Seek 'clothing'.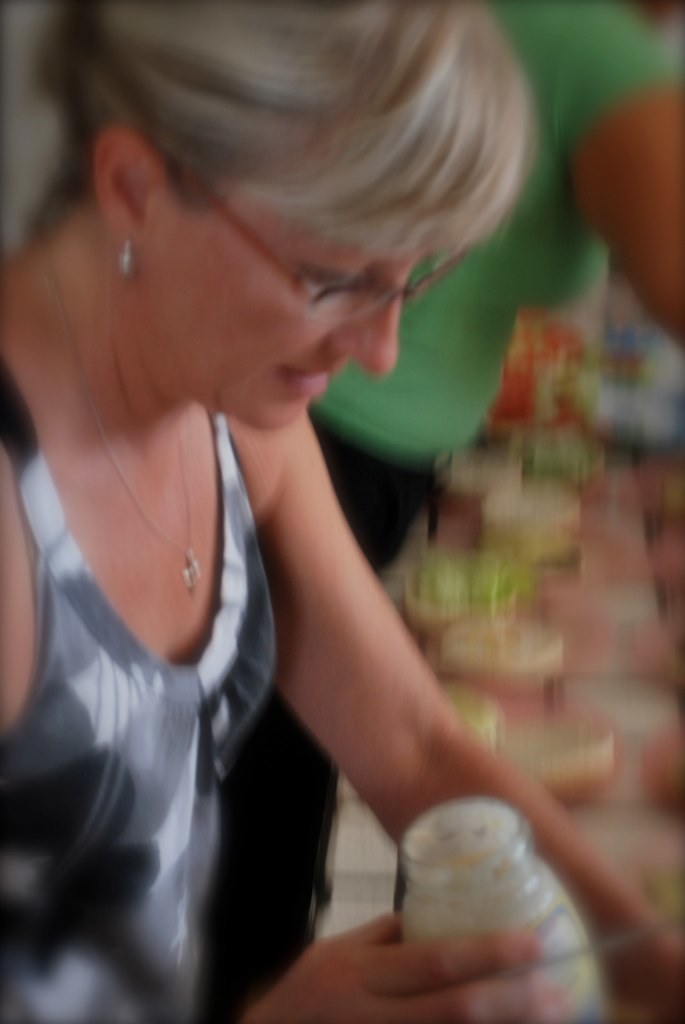
<bbox>0, 363, 284, 1023</bbox>.
